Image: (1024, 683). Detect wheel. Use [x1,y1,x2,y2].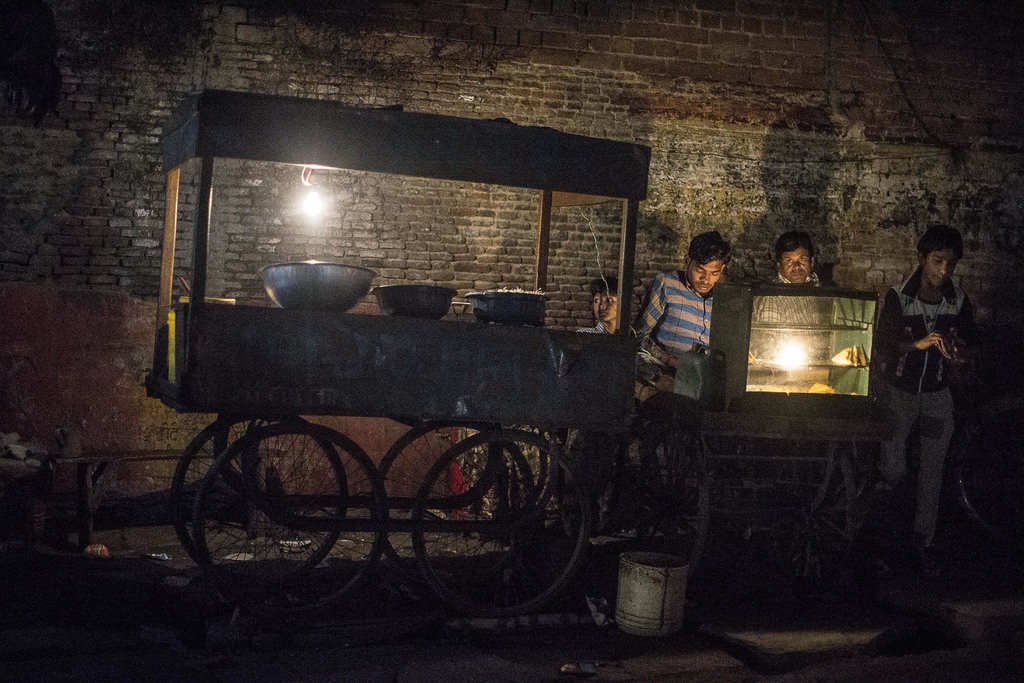
[953,400,1023,545].
